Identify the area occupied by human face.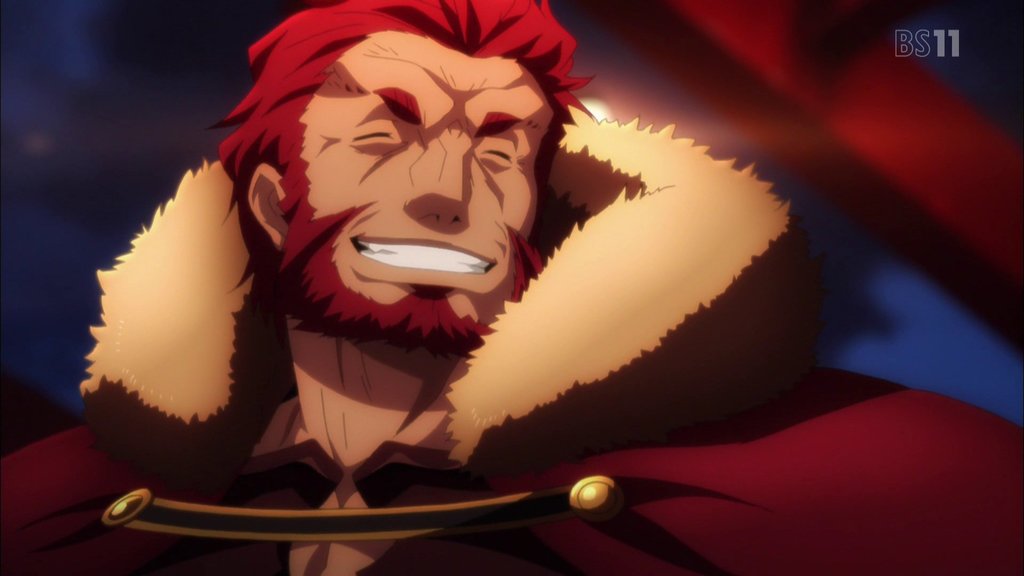
Area: 284 26 564 347.
